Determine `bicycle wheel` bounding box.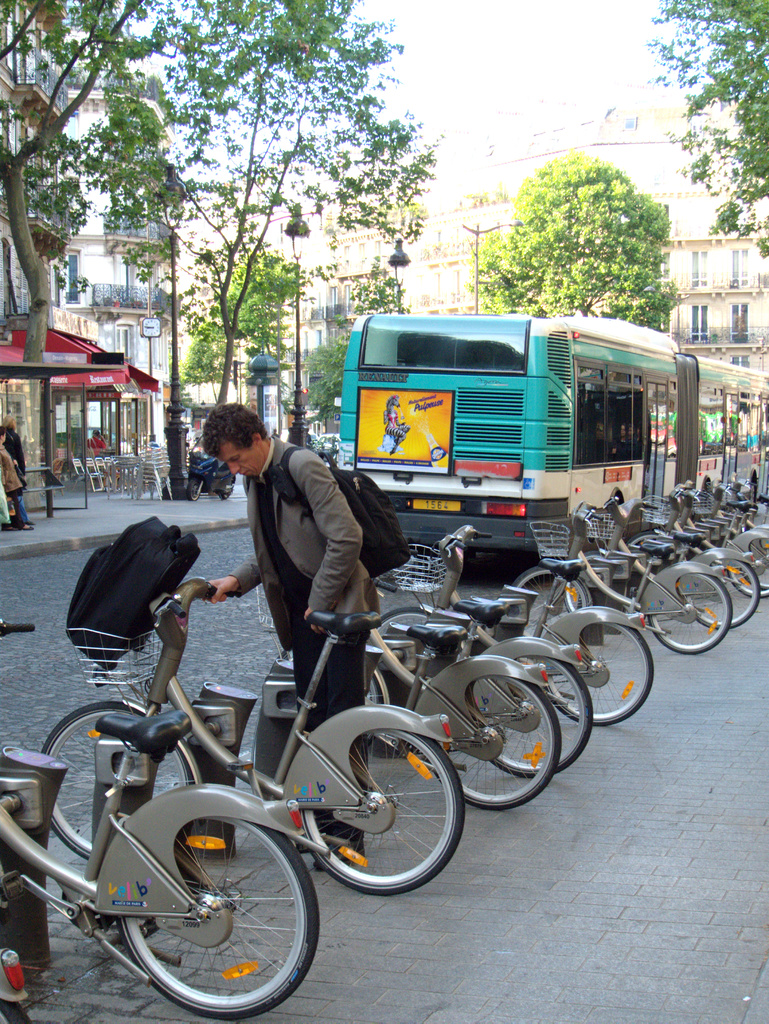
Determined: select_region(54, 777, 323, 1013).
